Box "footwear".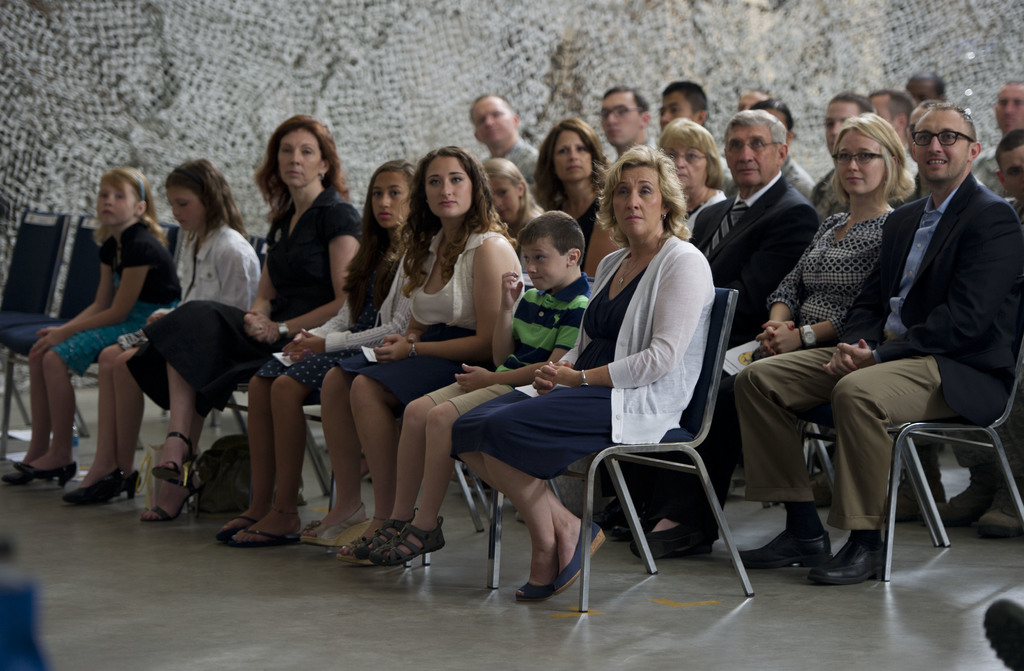
{"x1": 556, "y1": 518, "x2": 608, "y2": 595}.
